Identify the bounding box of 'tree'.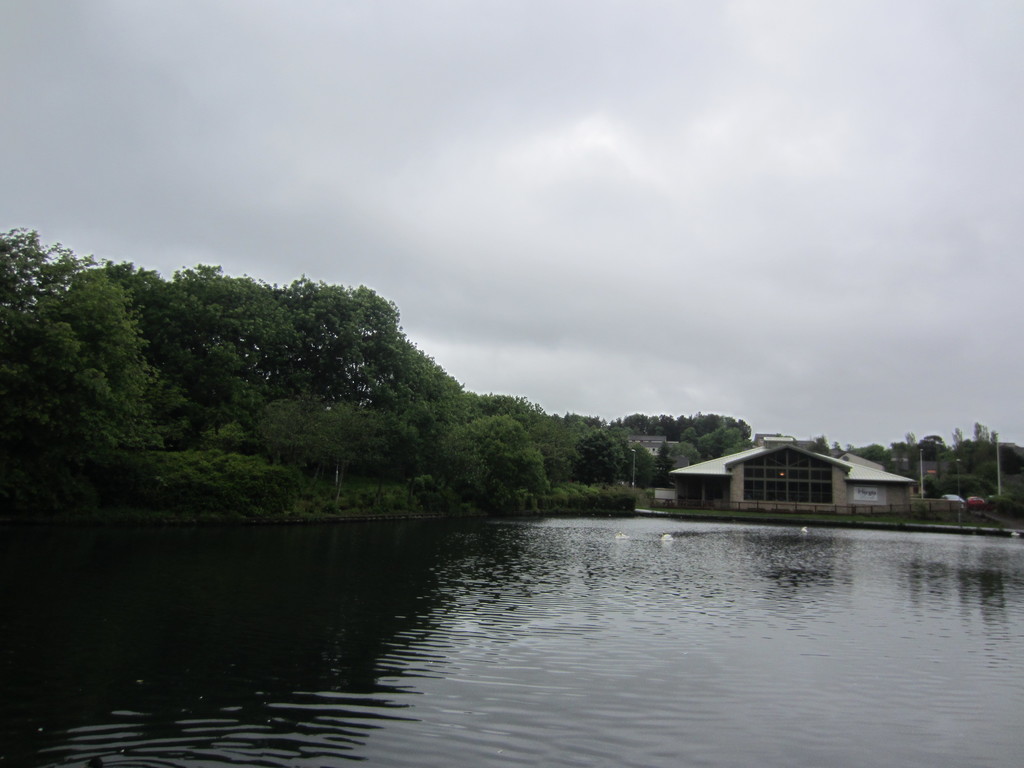
left=535, top=406, right=607, bottom=452.
